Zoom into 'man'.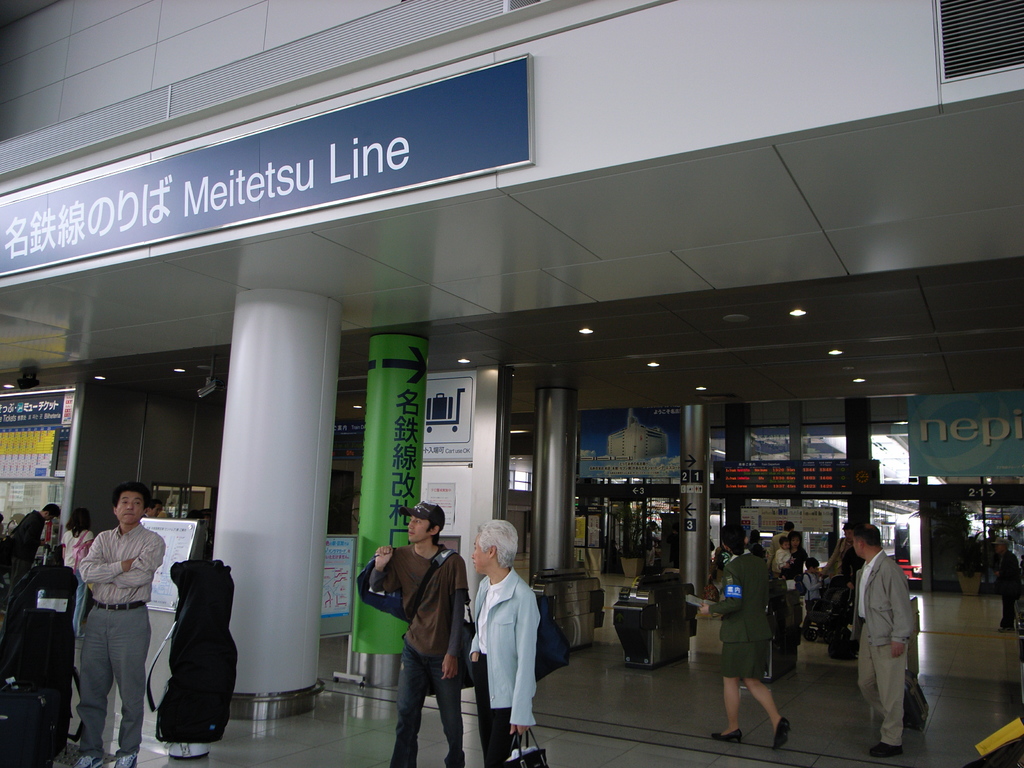
Zoom target: 838, 522, 930, 755.
